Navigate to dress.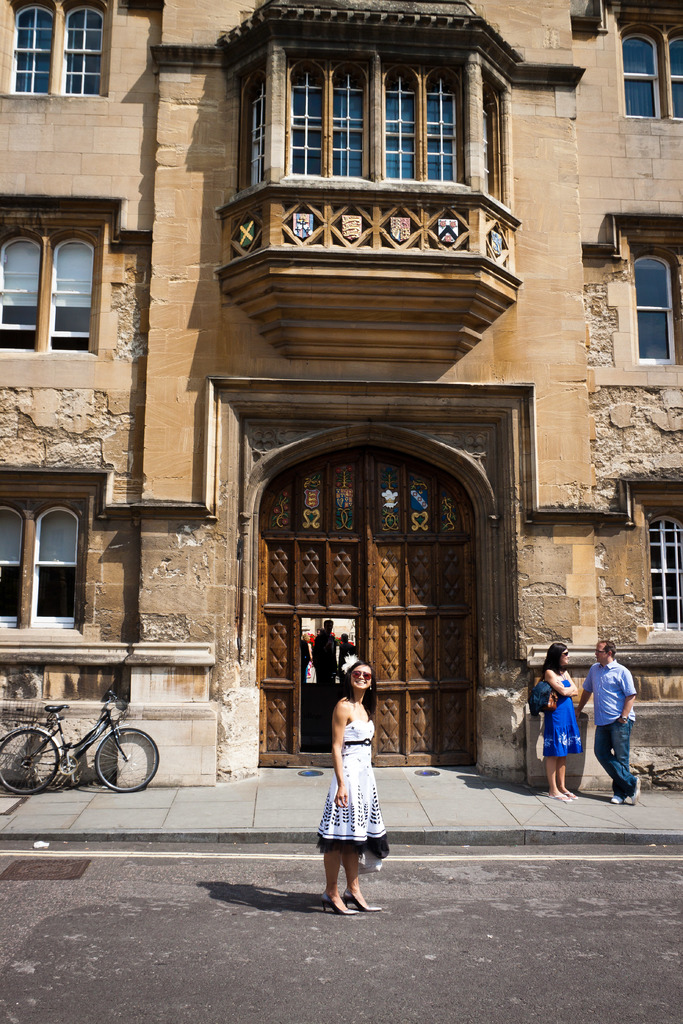
Navigation target: rect(313, 706, 384, 874).
